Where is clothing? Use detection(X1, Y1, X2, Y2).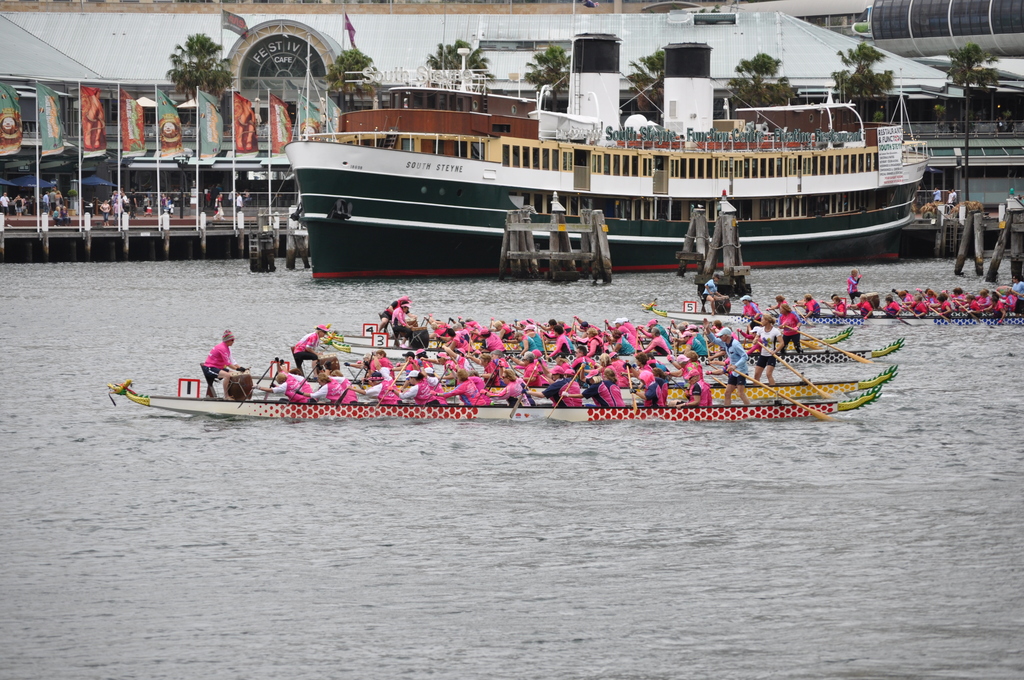
detection(202, 333, 236, 389).
